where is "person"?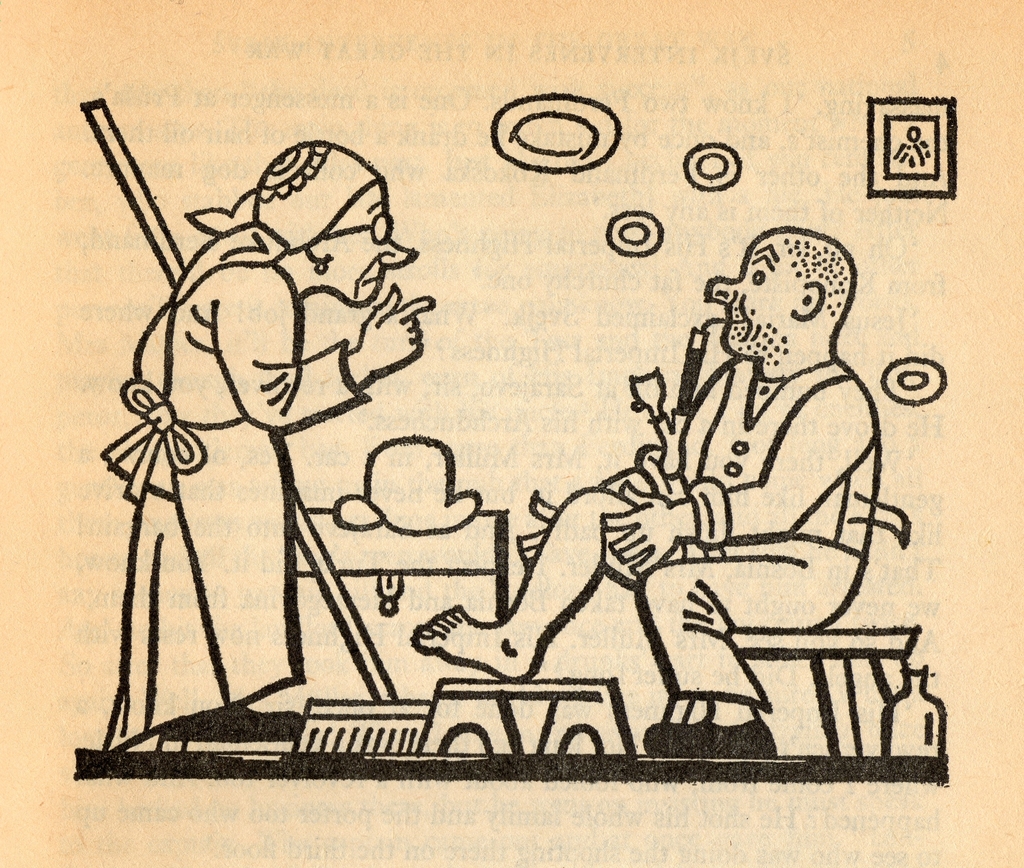
select_region(118, 130, 392, 769).
